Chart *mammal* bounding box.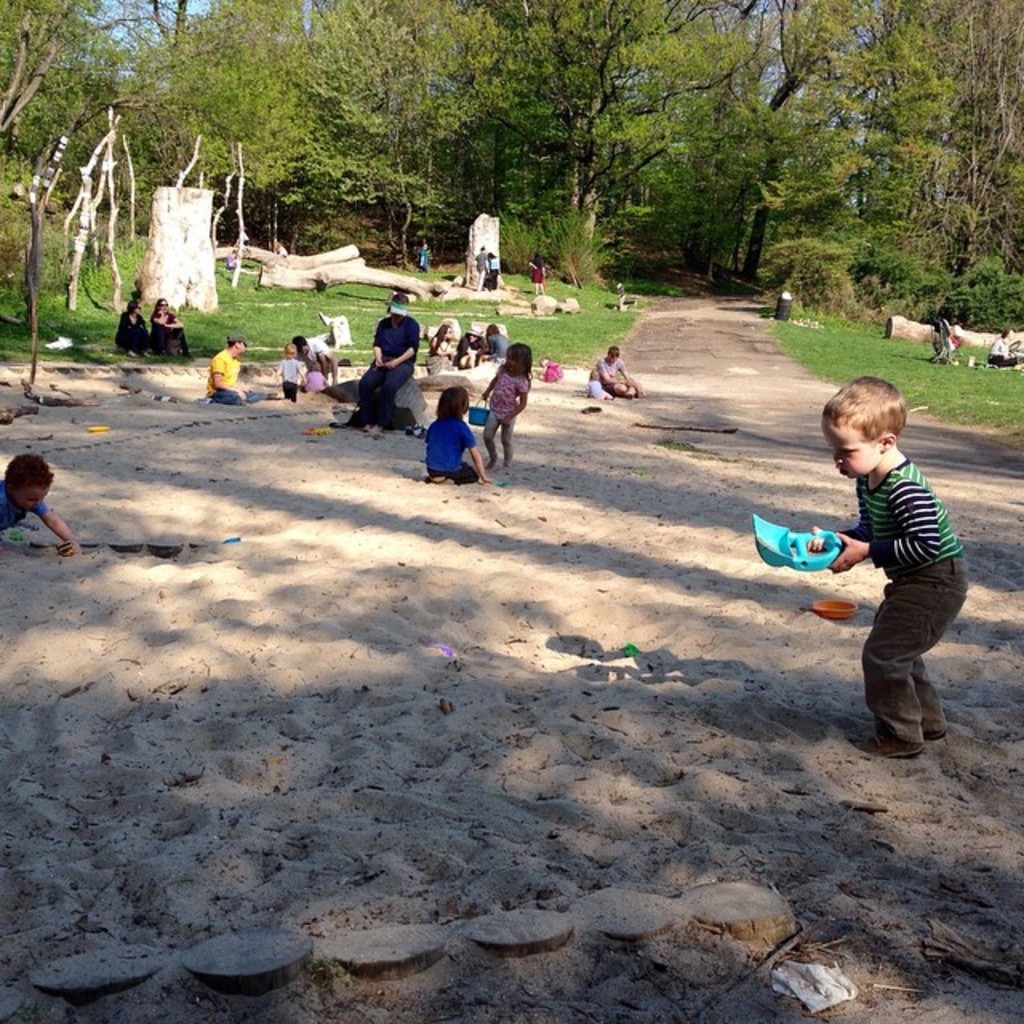
Charted: 539/355/562/382.
